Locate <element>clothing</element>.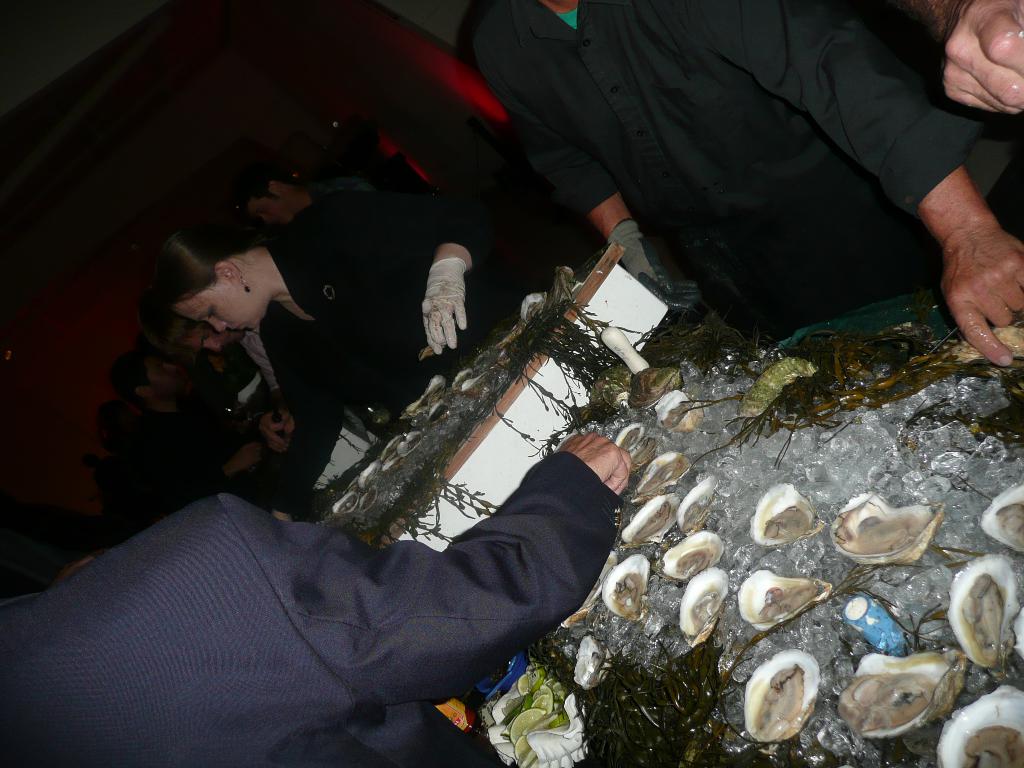
Bounding box: Rect(0, 488, 627, 767).
